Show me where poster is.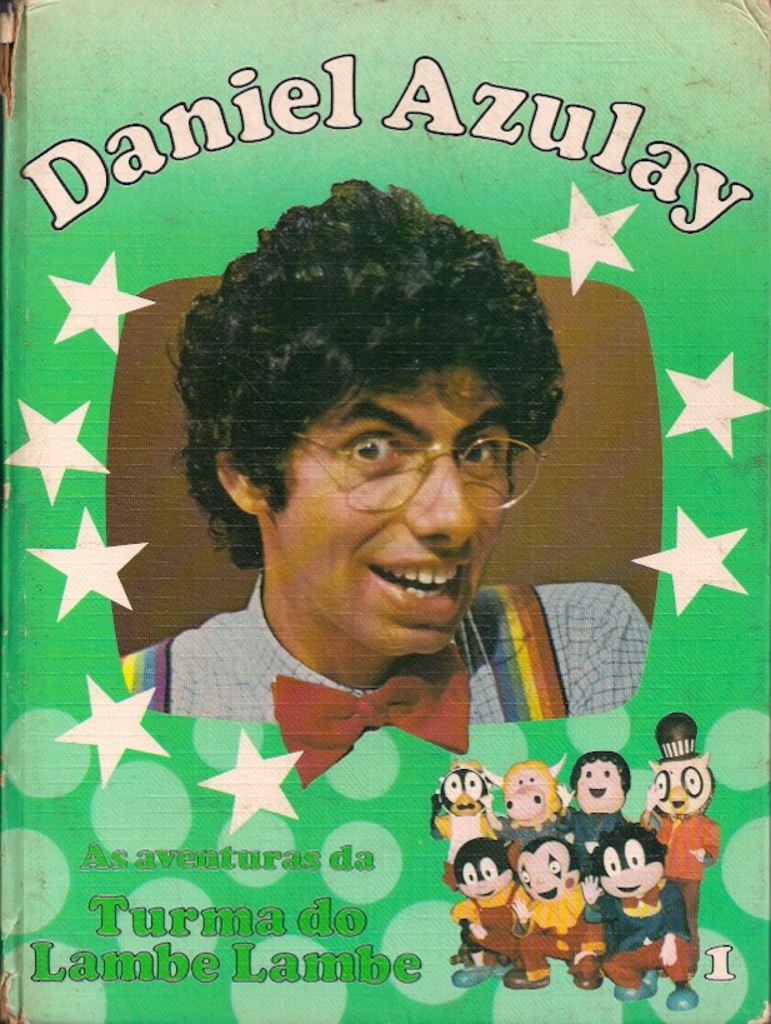
poster is at <region>1, 0, 770, 1023</region>.
